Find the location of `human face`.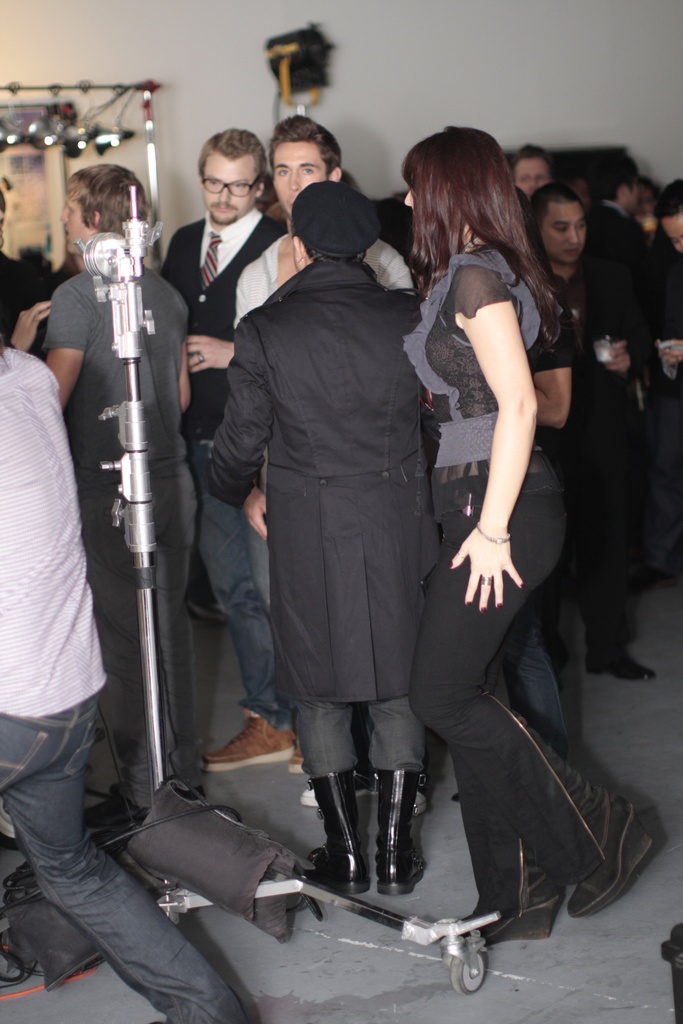
Location: box=[274, 143, 326, 216].
